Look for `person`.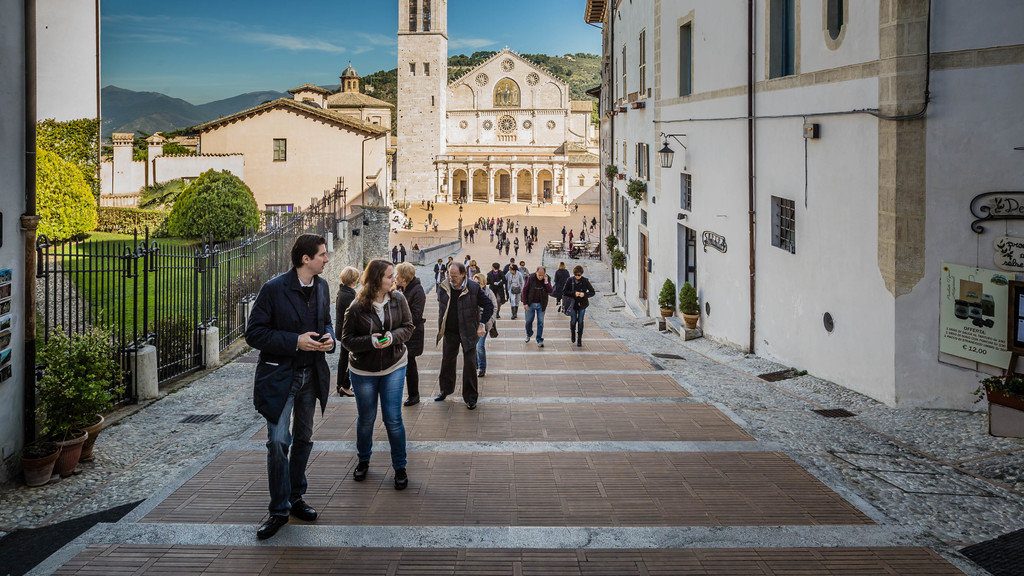
Found: 401 244 410 261.
